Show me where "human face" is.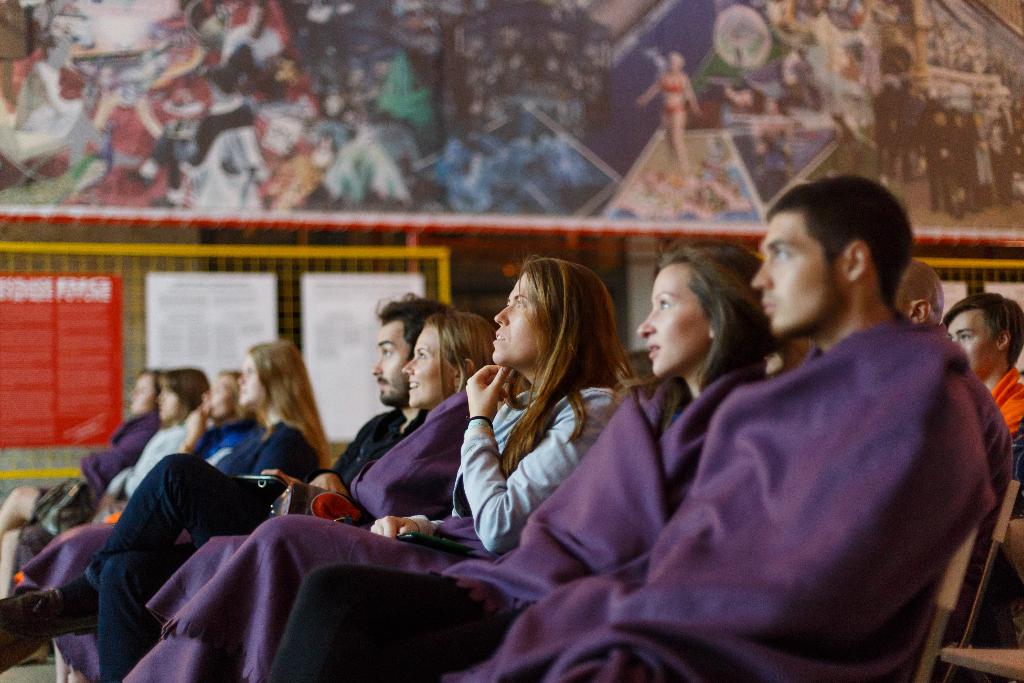
"human face" is at <box>156,383,182,421</box>.
